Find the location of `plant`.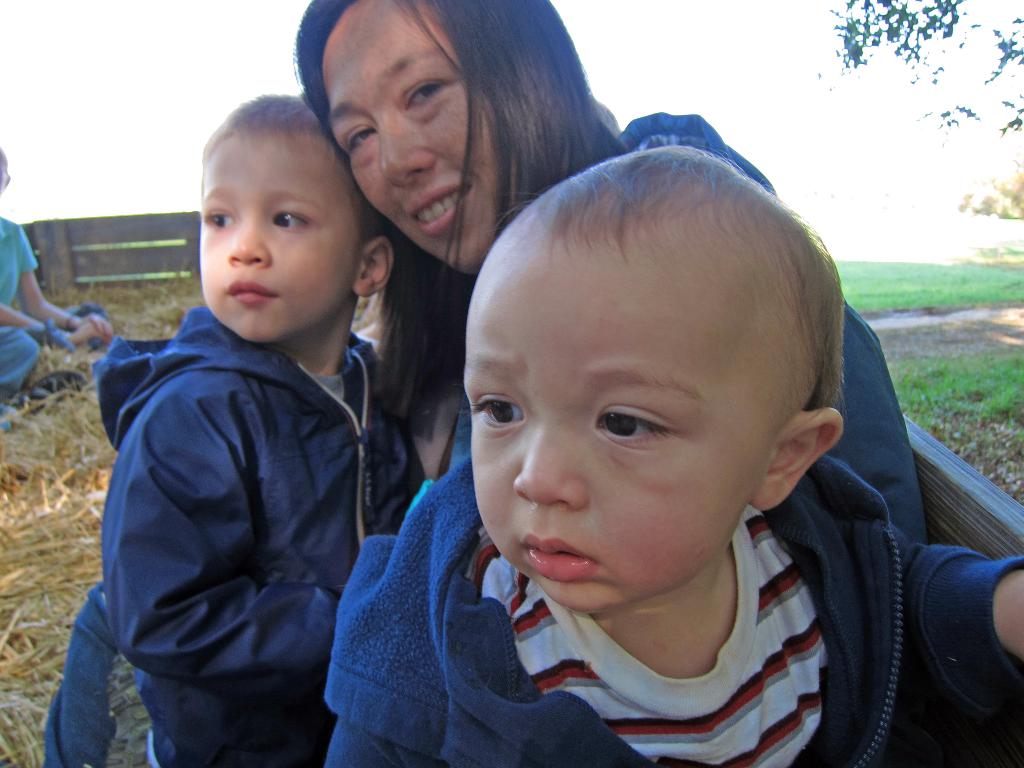
Location: Rect(1006, 246, 1022, 257).
